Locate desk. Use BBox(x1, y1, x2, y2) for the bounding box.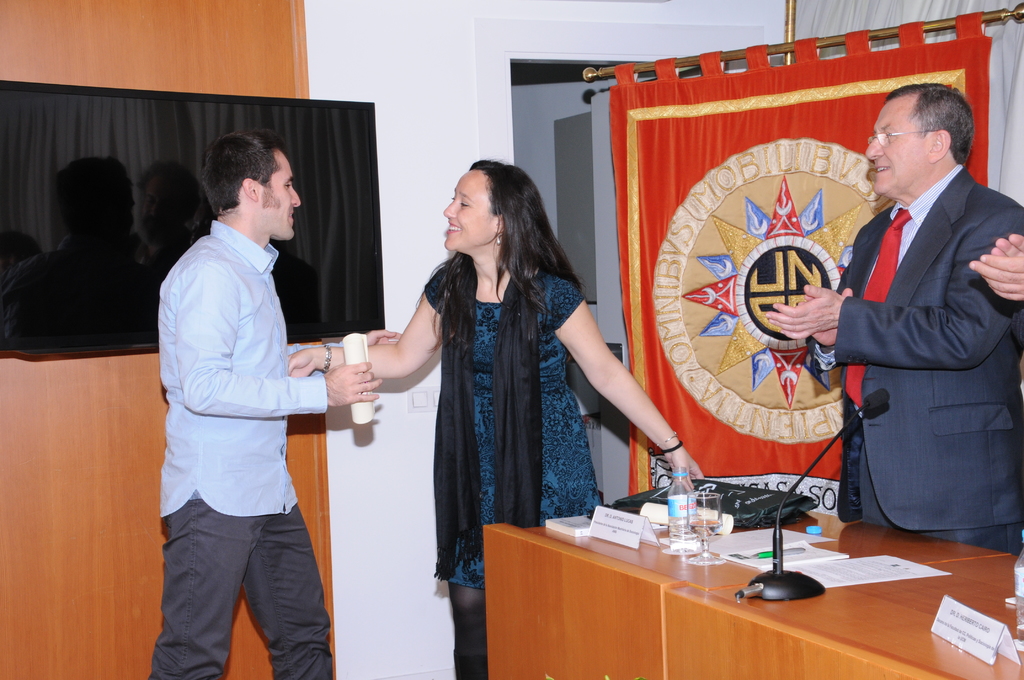
BBox(513, 489, 854, 668).
